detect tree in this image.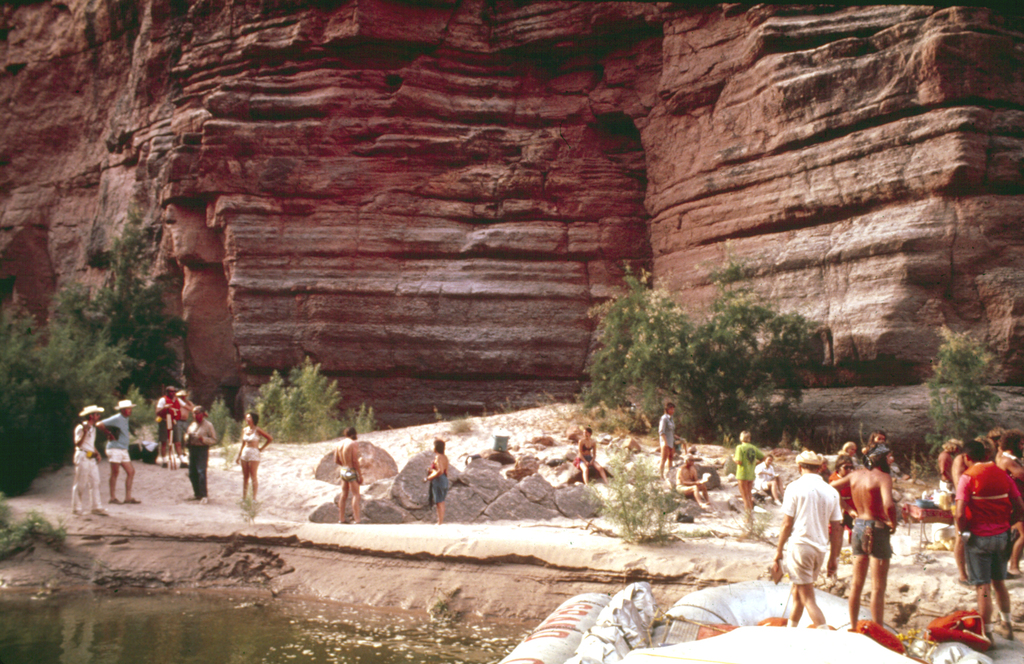
Detection: l=569, t=266, r=831, b=455.
